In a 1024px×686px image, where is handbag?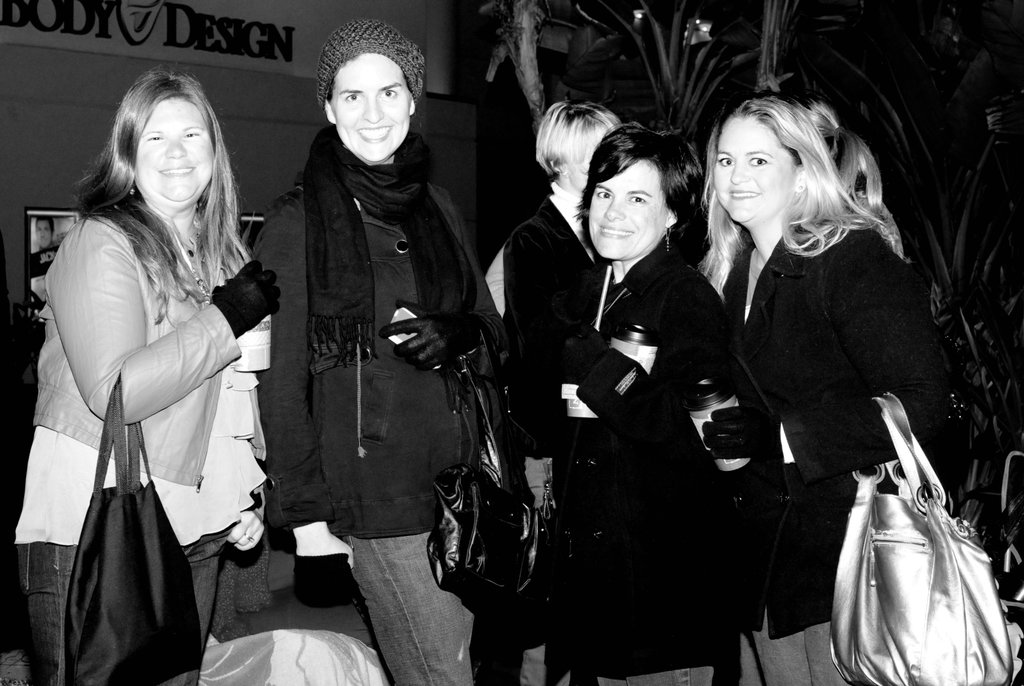
<region>401, 302, 573, 617</region>.
